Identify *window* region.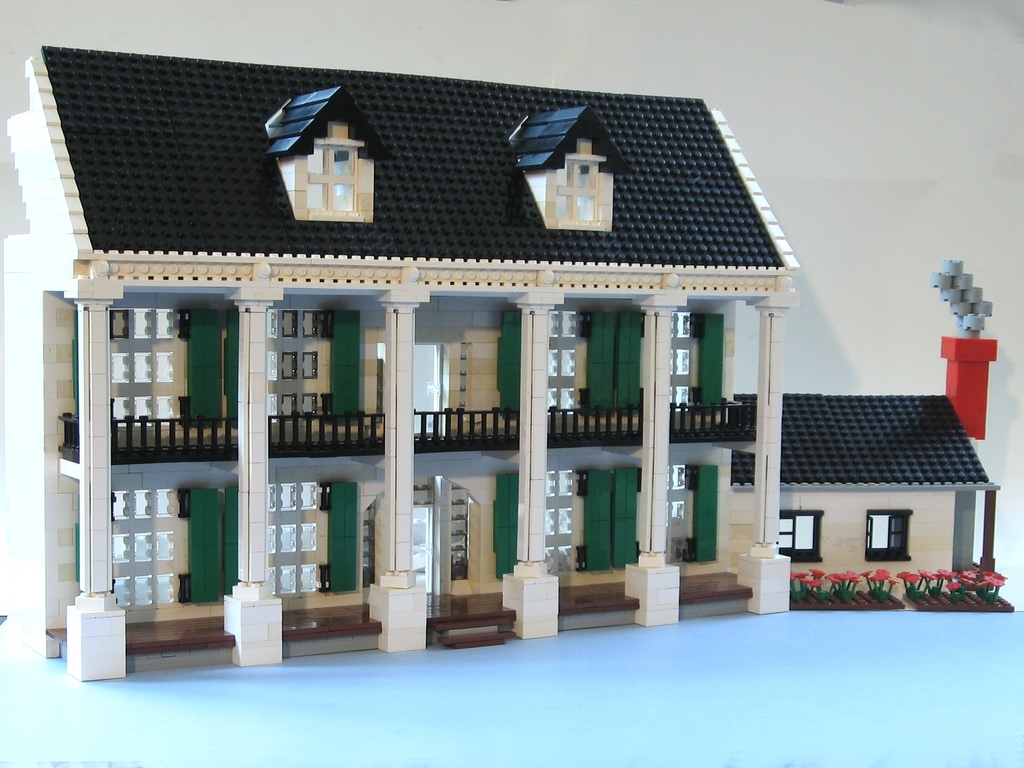
Region: box=[778, 516, 818, 568].
